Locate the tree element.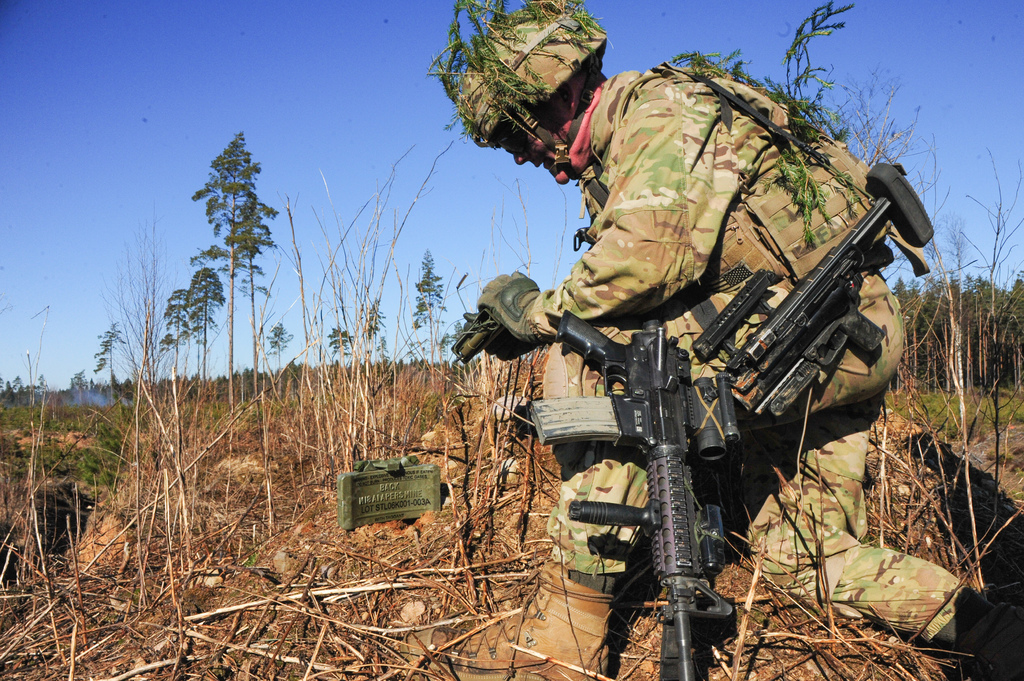
Element bbox: region(152, 286, 207, 396).
